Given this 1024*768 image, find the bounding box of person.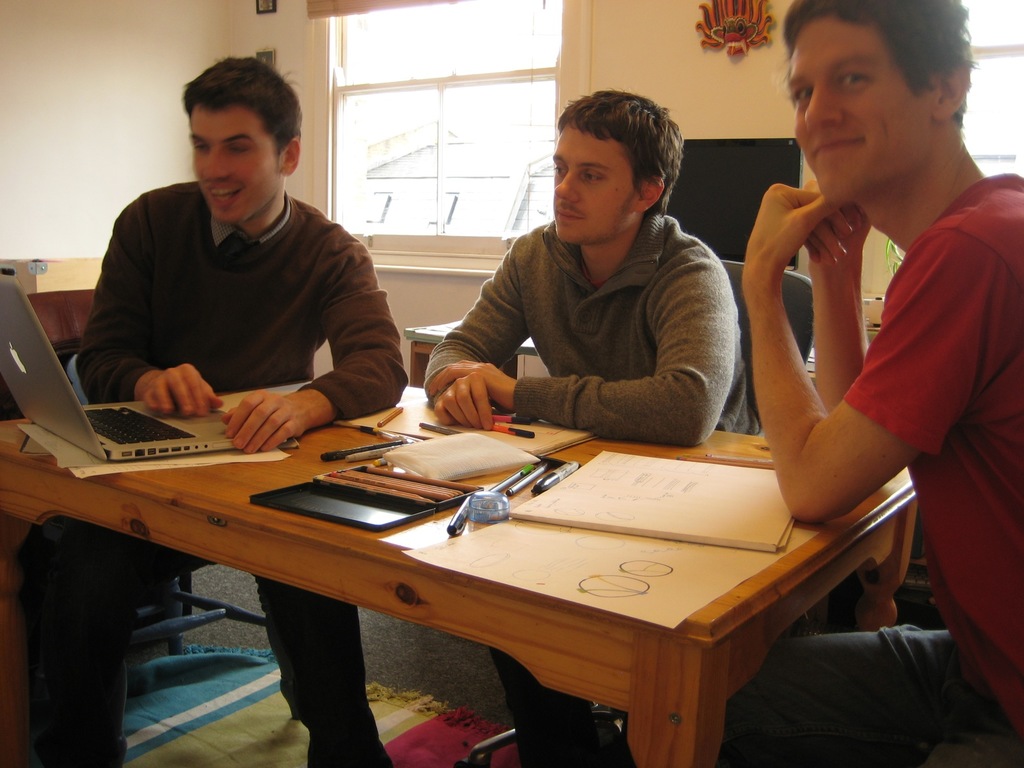
bbox=[420, 83, 765, 765].
